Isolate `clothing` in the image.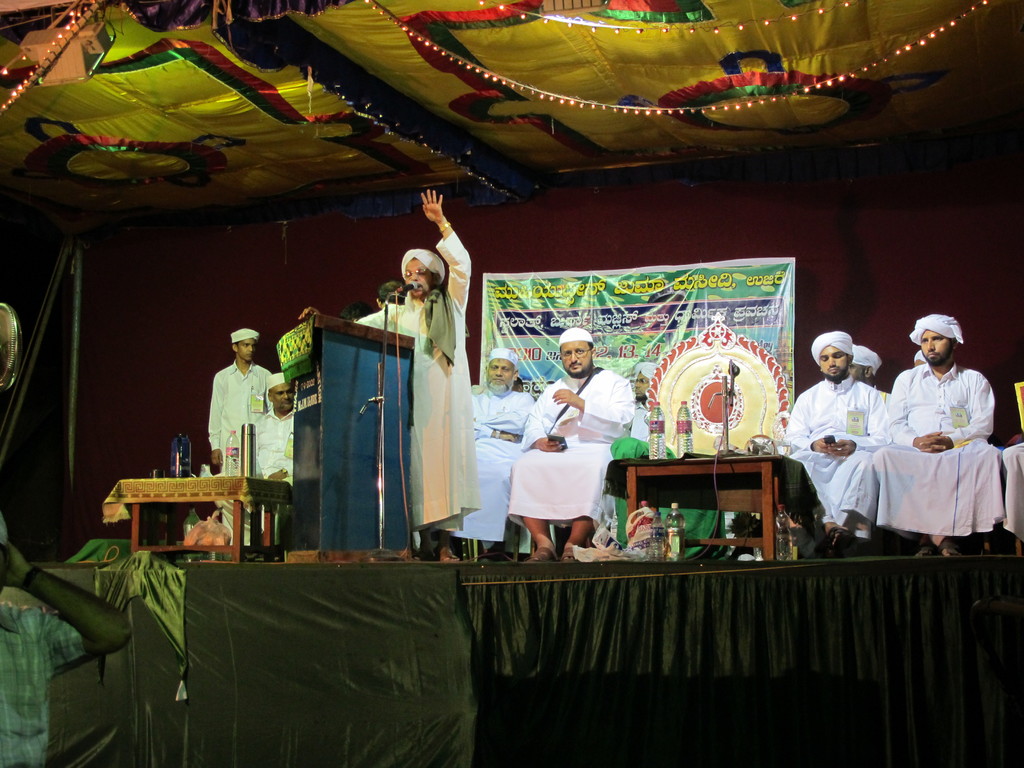
Isolated region: box(868, 344, 1005, 553).
